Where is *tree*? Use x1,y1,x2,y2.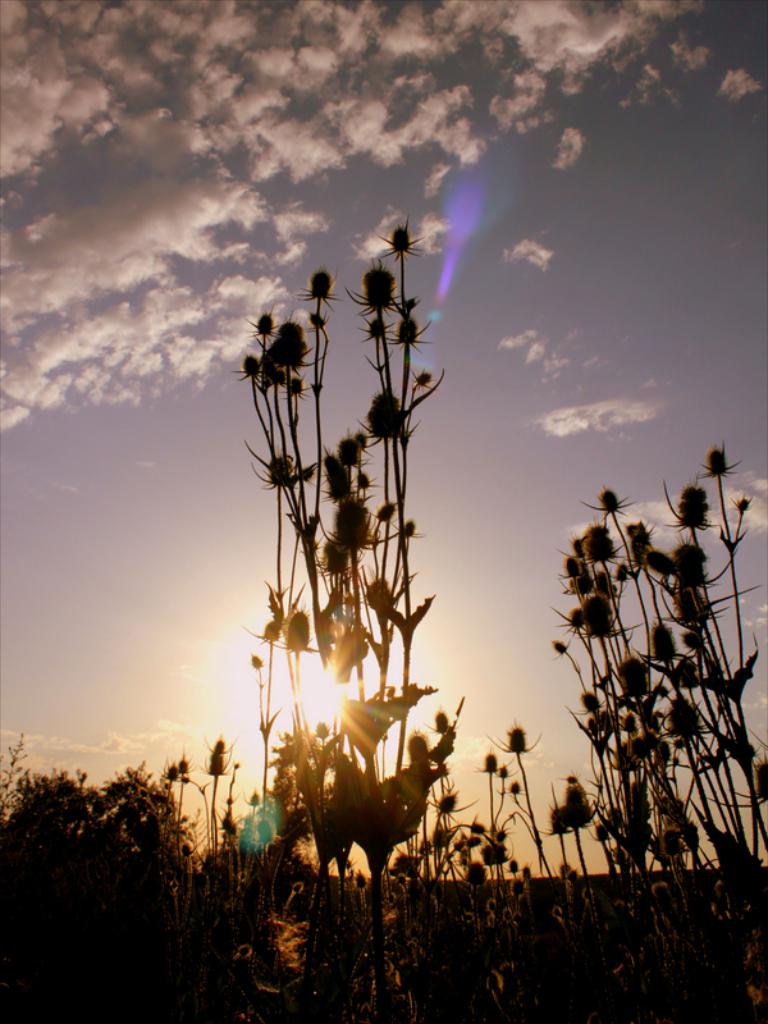
90,777,192,925.
